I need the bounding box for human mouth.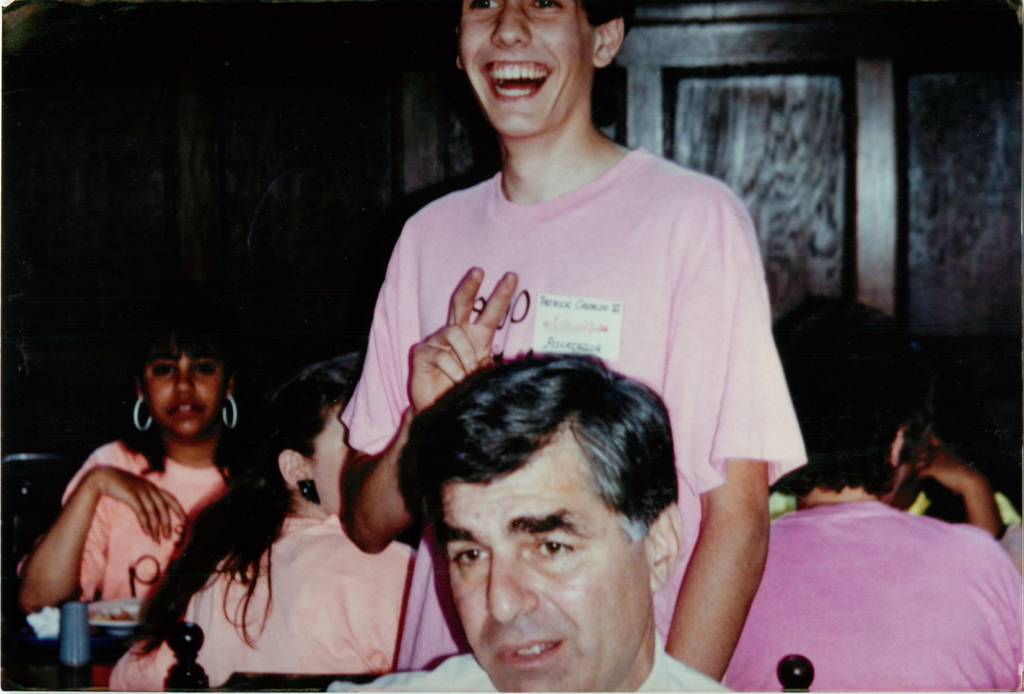
Here it is: locate(163, 399, 206, 415).
